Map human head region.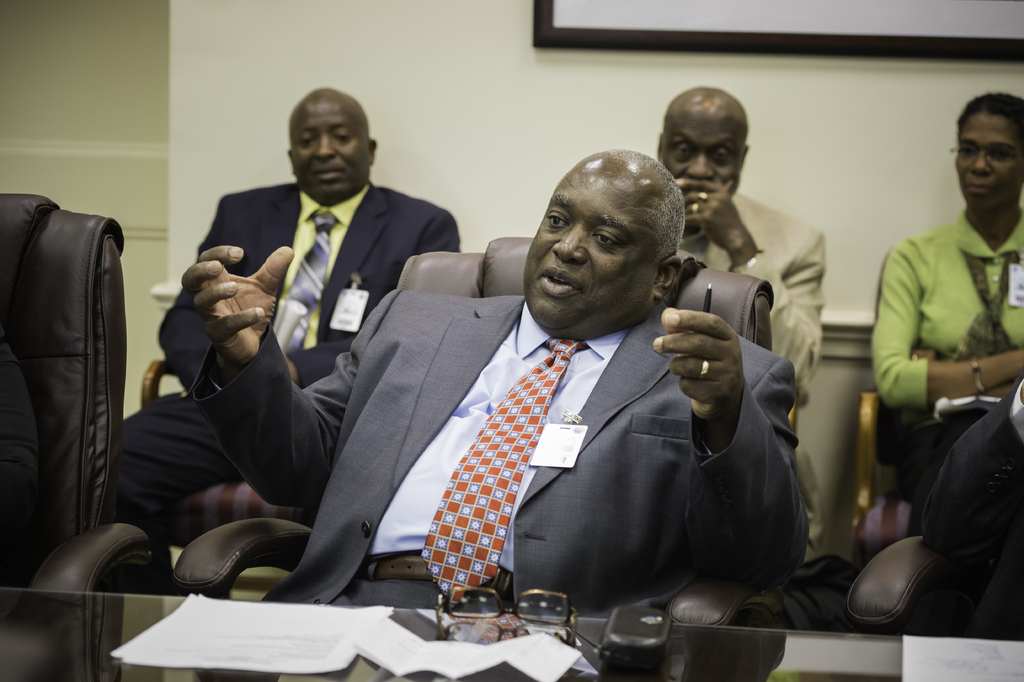
Mapped to bbox(946, 91, 1023, 209).
